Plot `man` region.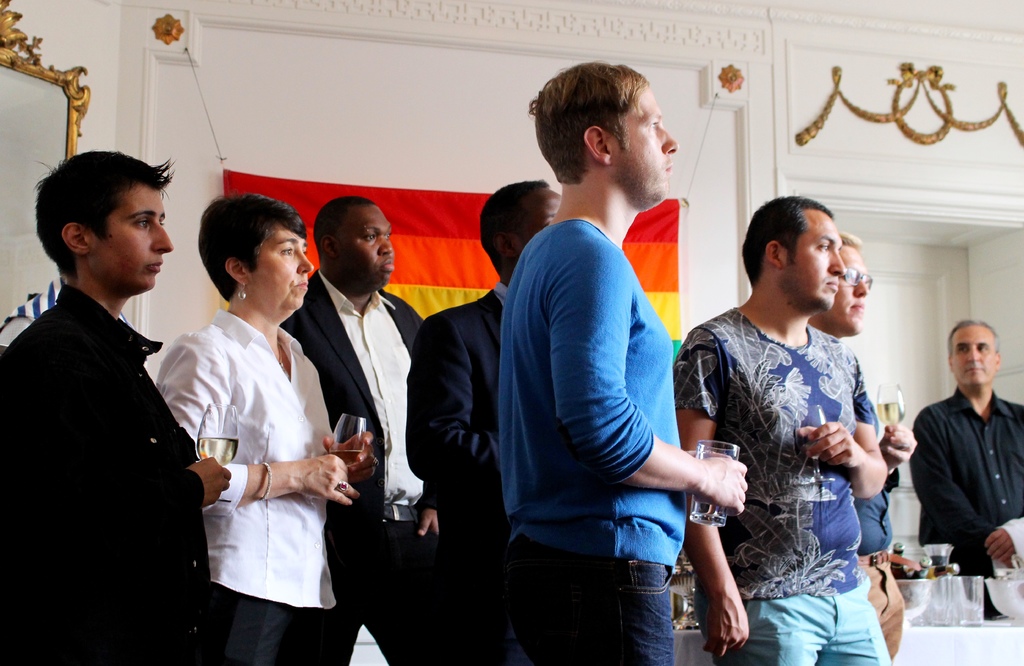
Plotted at [280, 191, 447, 665].
